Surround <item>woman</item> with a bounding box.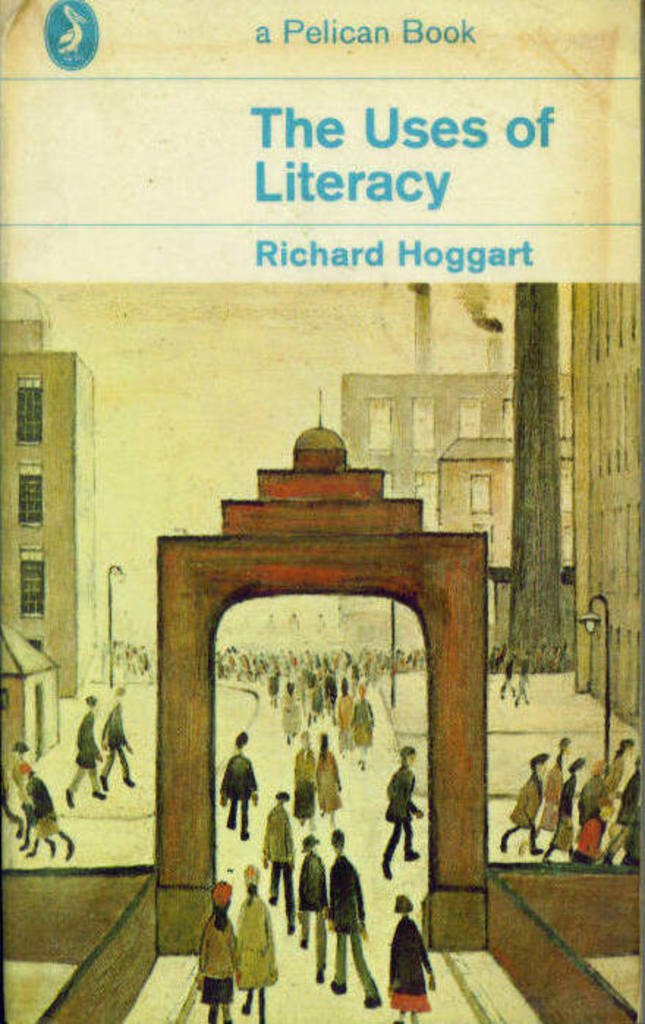
[x1=199, y1=880, x2=239, y2=1023].
